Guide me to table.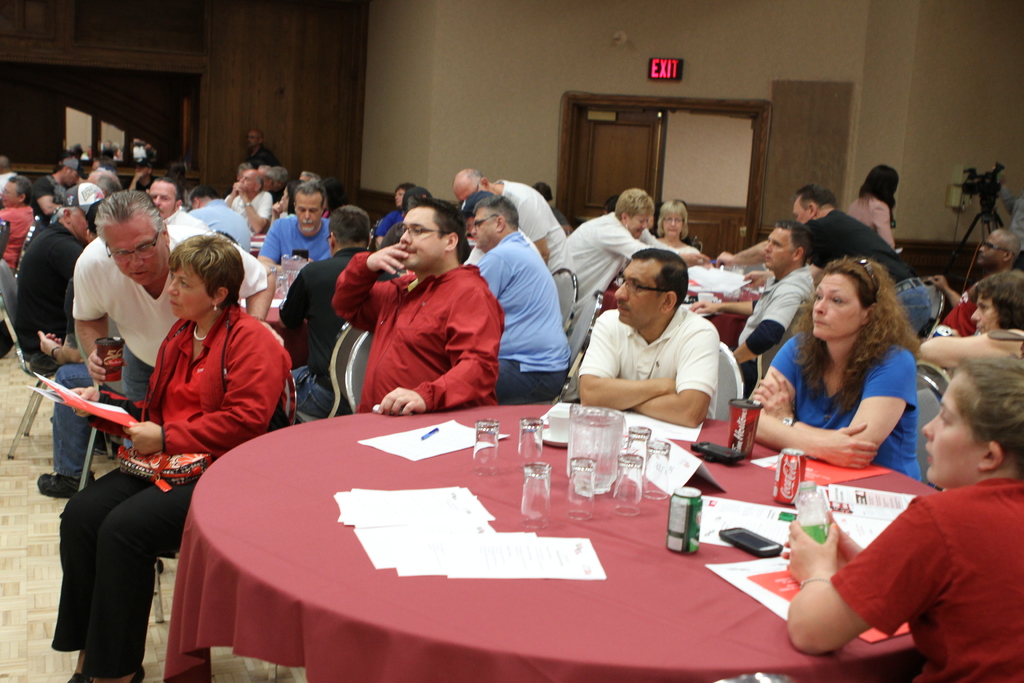
Guidance: <bbox>208, 334, 892, 682</bbox>.
